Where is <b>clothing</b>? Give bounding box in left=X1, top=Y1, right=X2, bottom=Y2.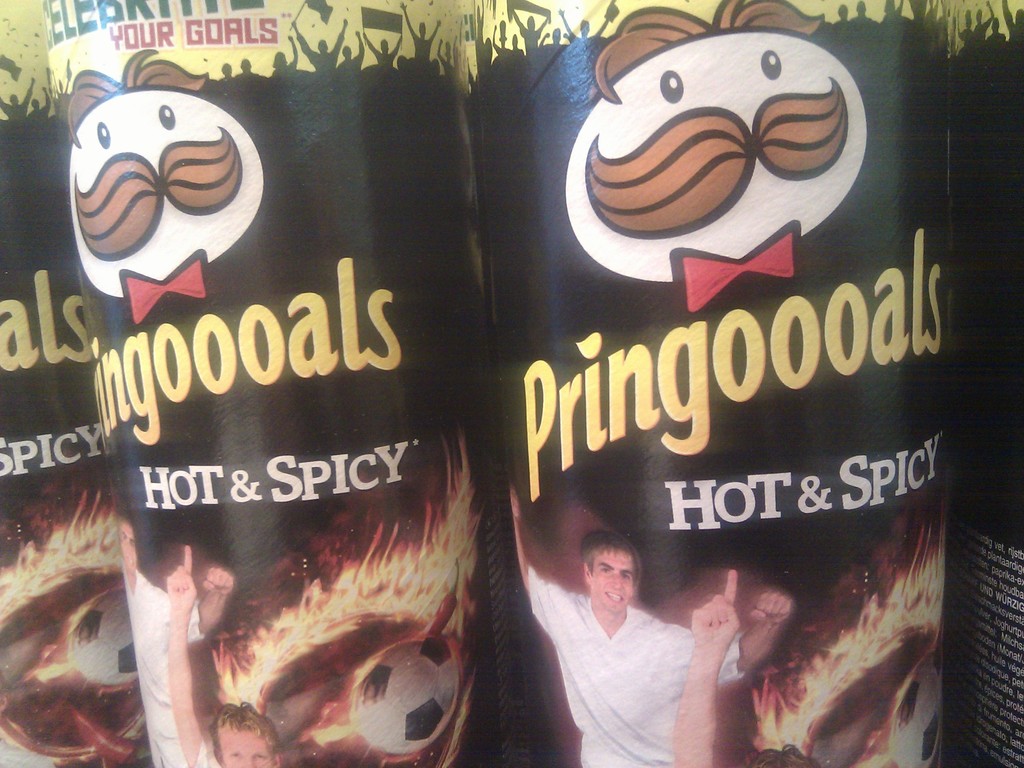
left=534, top=571, right=717, bottom=756.
